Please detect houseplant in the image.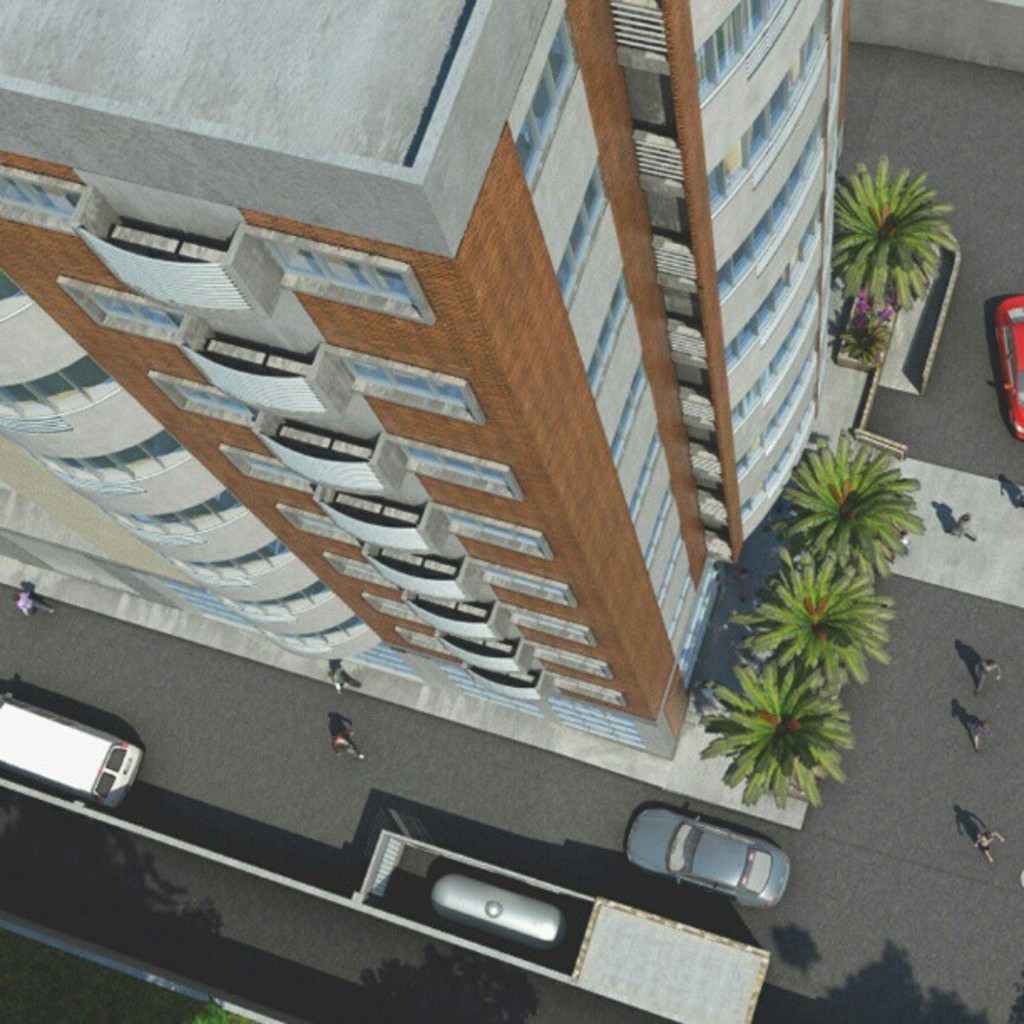
pyautogui.locateOnScreen(830, 276, 915, 370).
